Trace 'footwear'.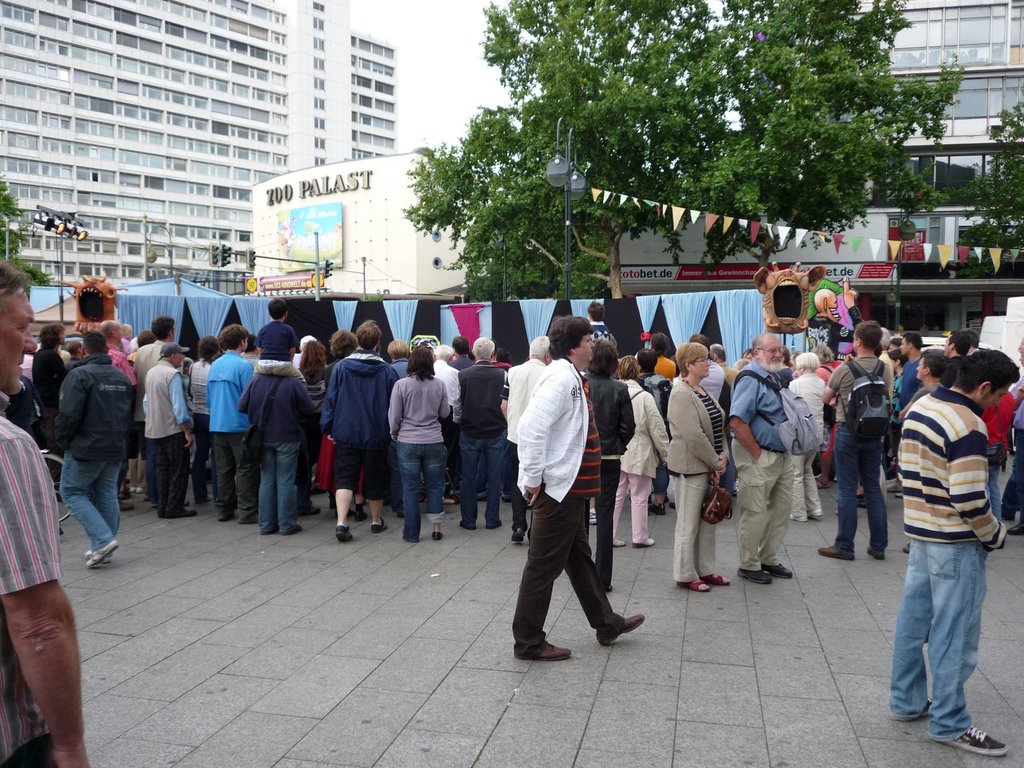
Traced to {"left": 634, "top": 537, "right": 657, "bottom": 547}.
